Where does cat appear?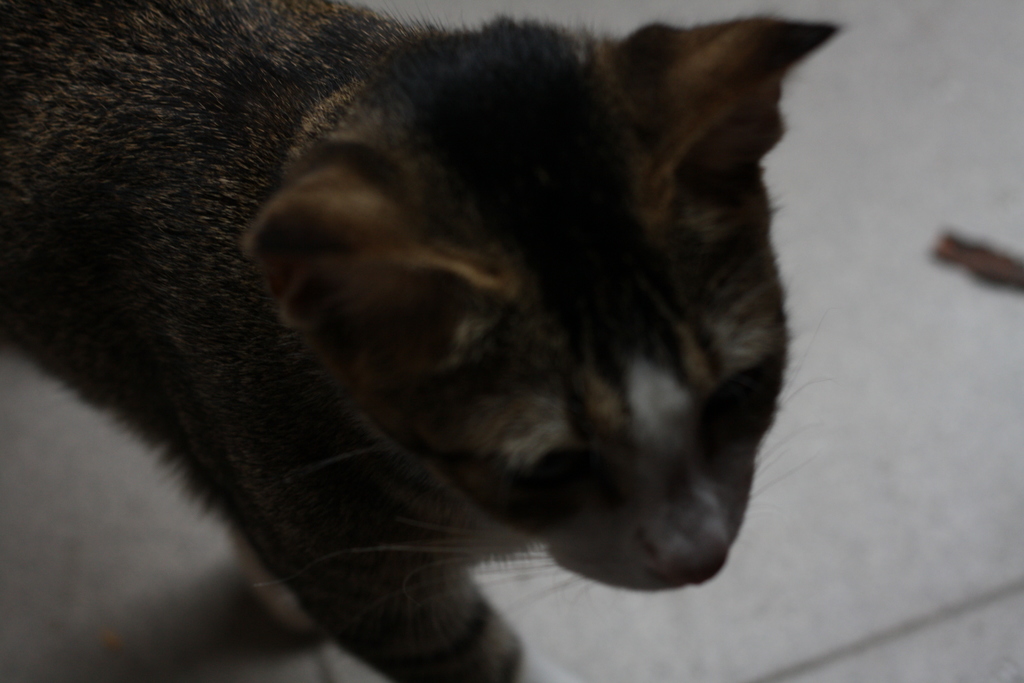
Appears at 0, 0, 851, 682.
